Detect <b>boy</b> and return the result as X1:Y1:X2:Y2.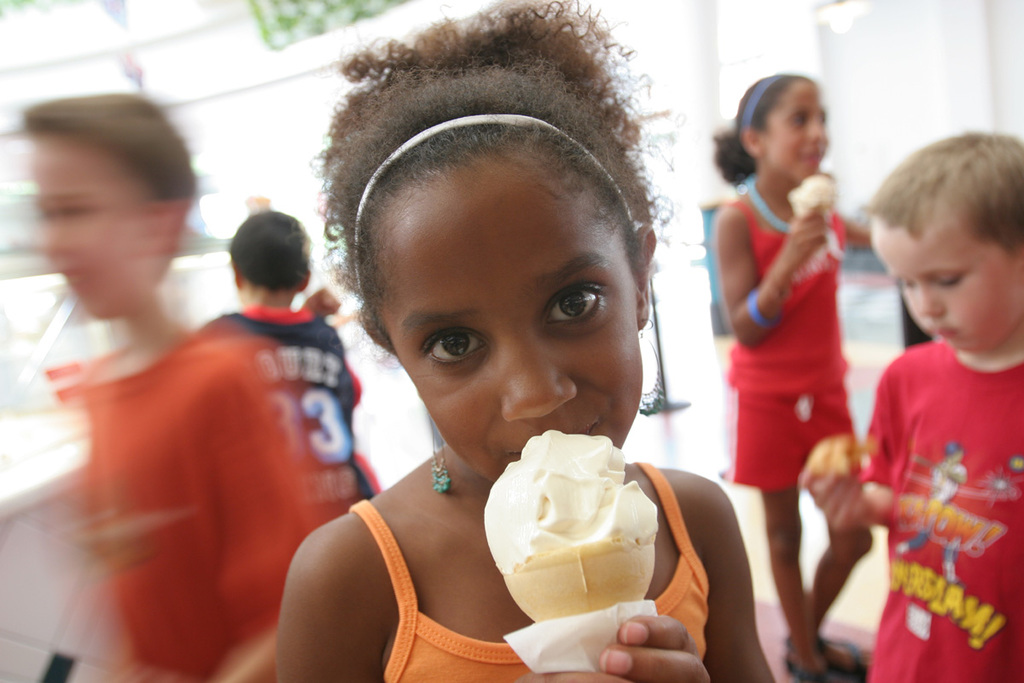
17:94:318:676.
